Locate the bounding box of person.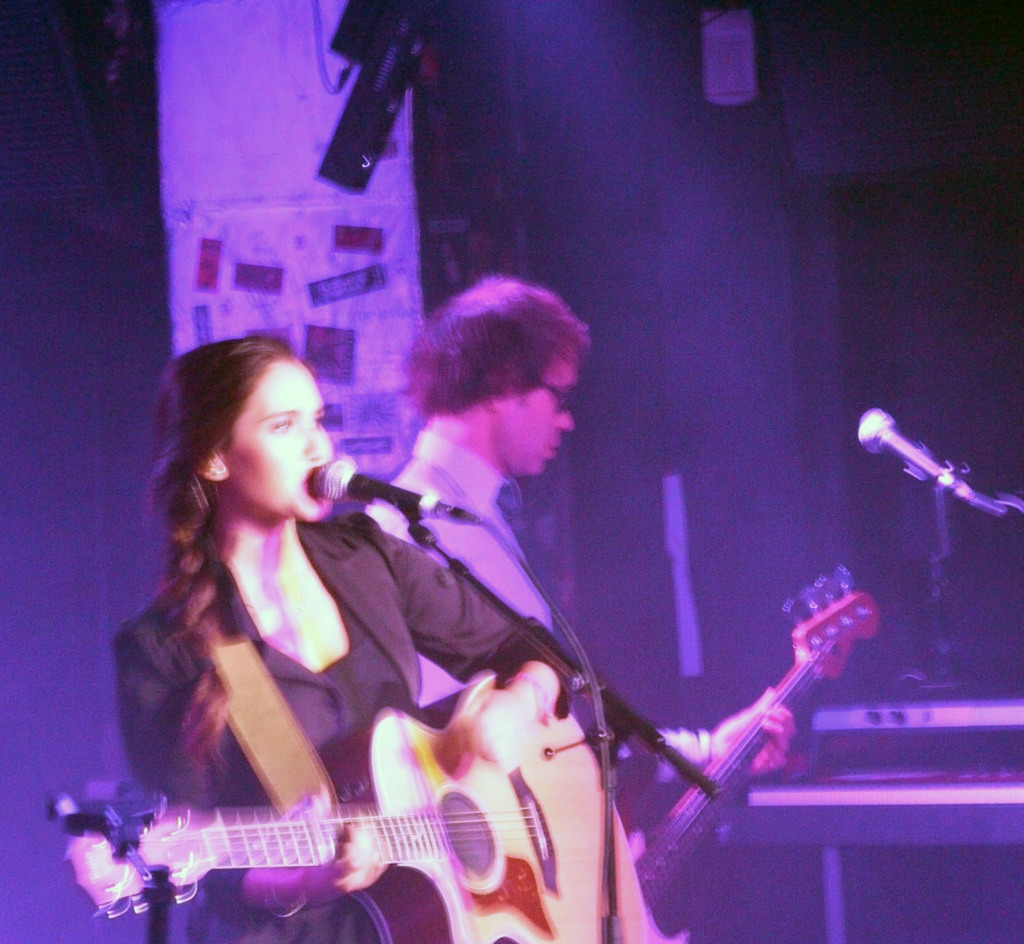
Bounding box: (x1=358, y1=274, x2=796, y2=943).
